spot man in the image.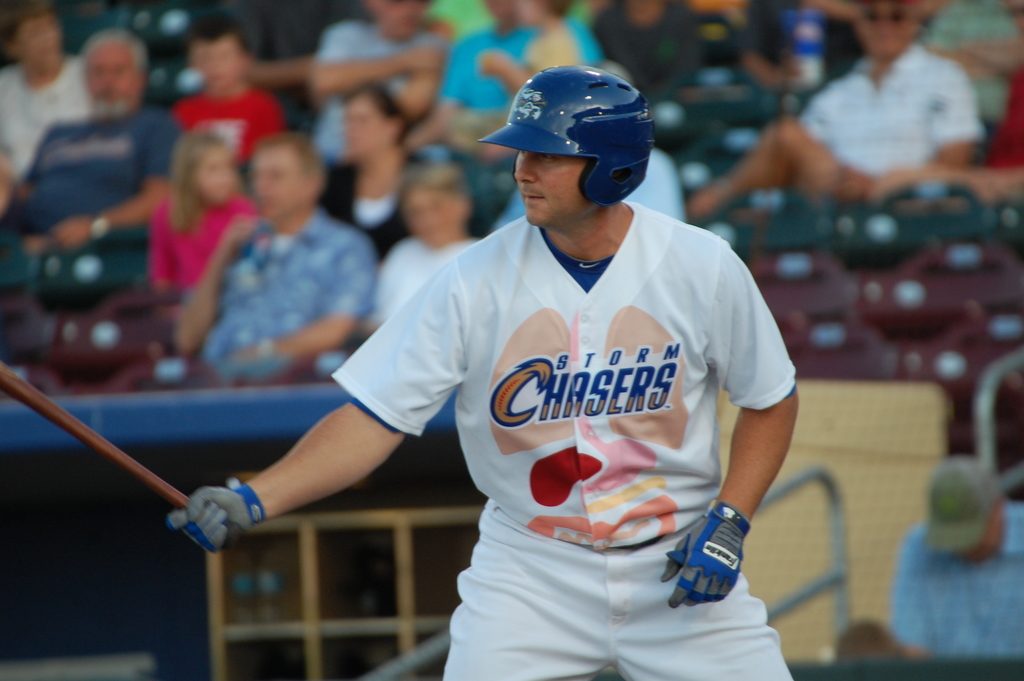
man found at (x1=691, y1=0, x2=984, y2=216).
